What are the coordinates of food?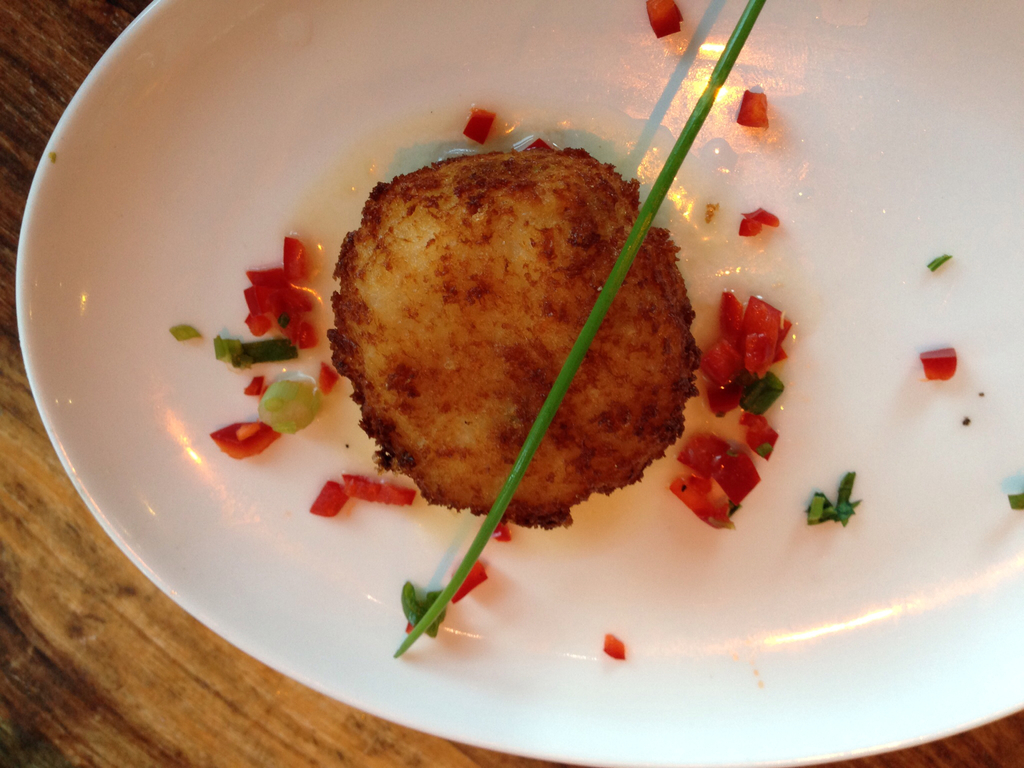
bbox(737, 205, 781, 239).
